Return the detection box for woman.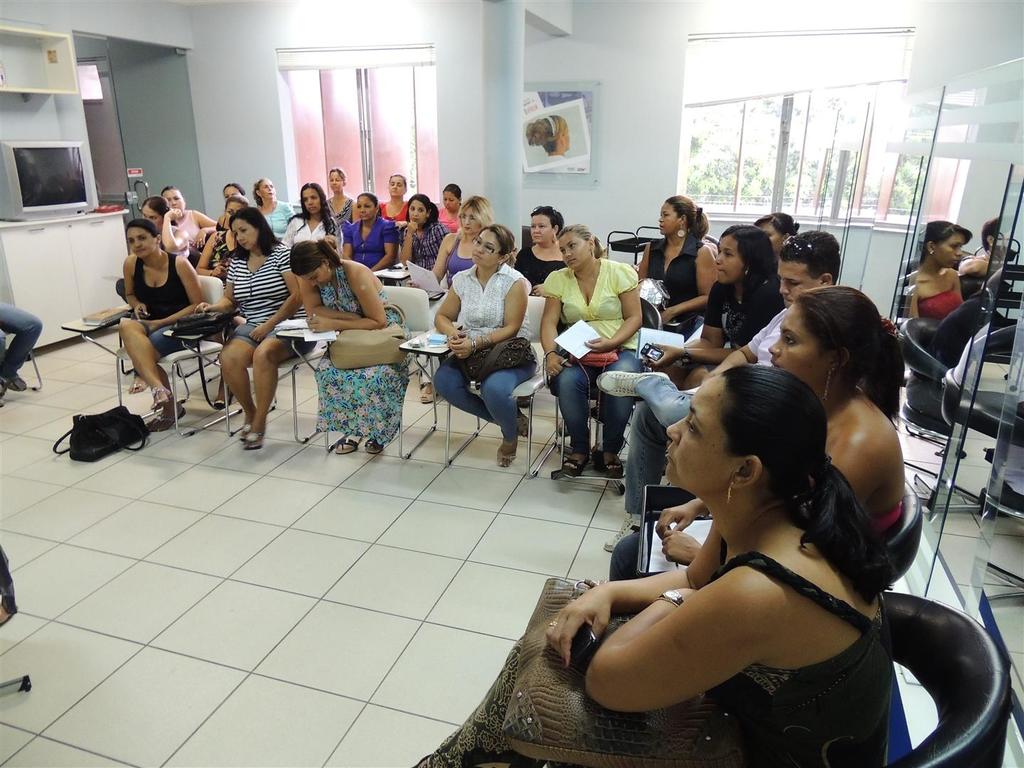
(x1=342, y1=191, x2=395, y2=277).
